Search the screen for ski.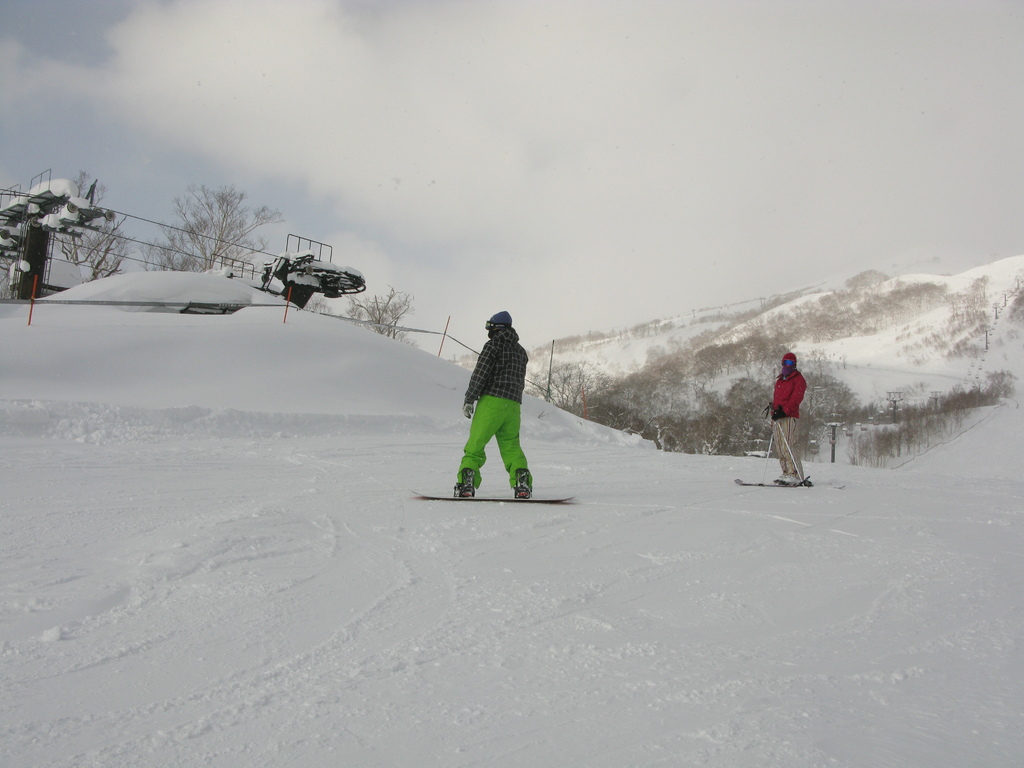
Found at BBox(413, 477, 589, 504).
